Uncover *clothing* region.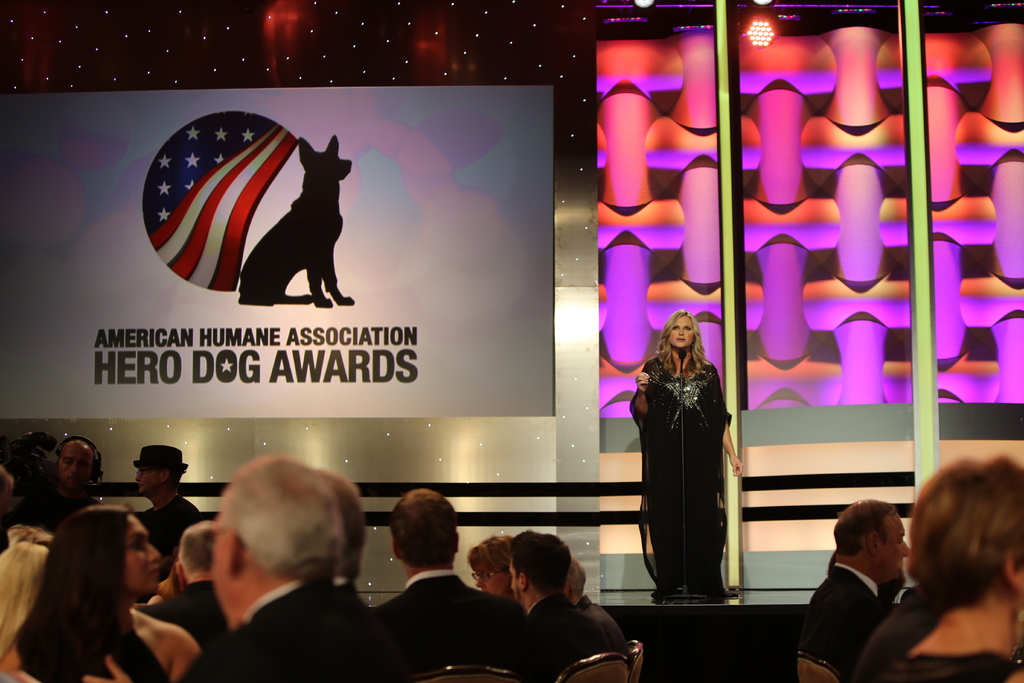
Uncovered: select_region(855, 587, 1023, 680).
